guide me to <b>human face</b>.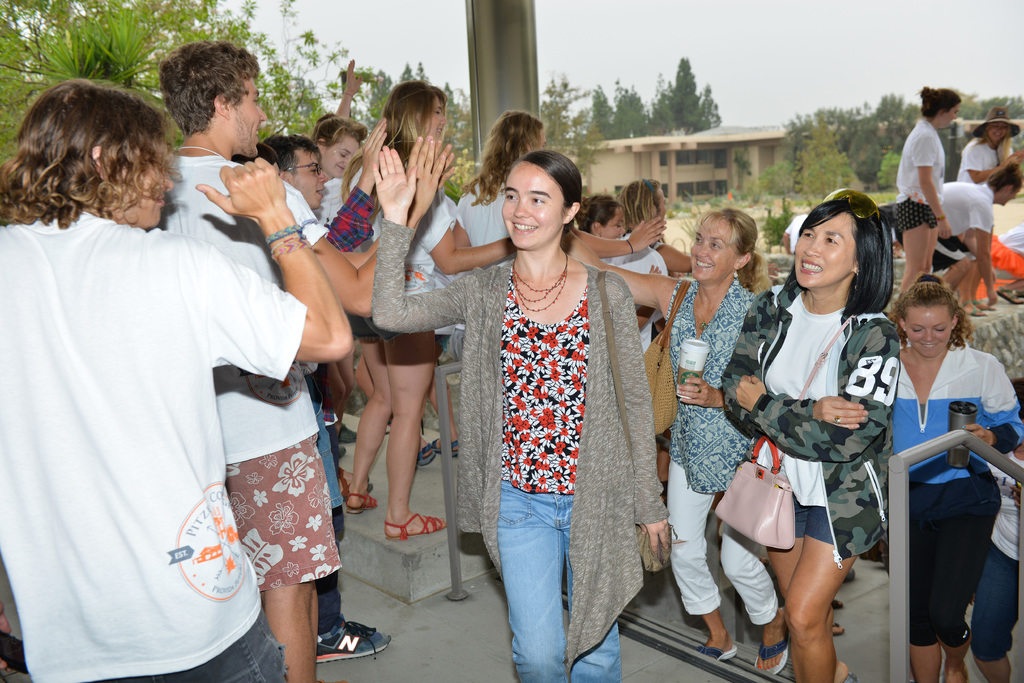
Guidance: 499, 160, 568, 249.
